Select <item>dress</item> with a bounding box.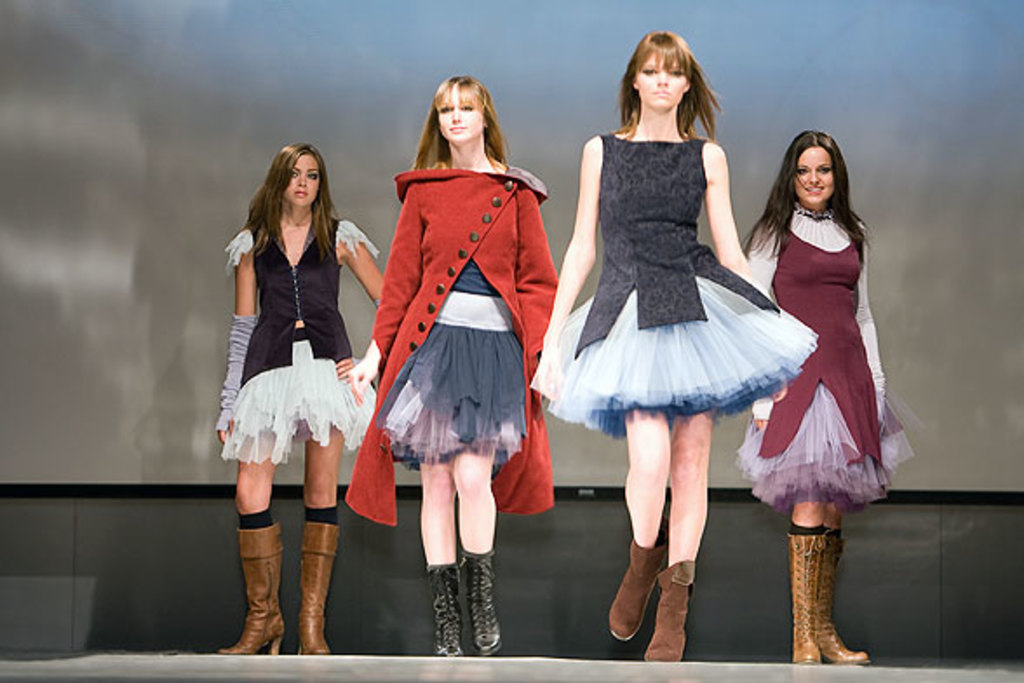
bbox(737, 199, 926, 516).
